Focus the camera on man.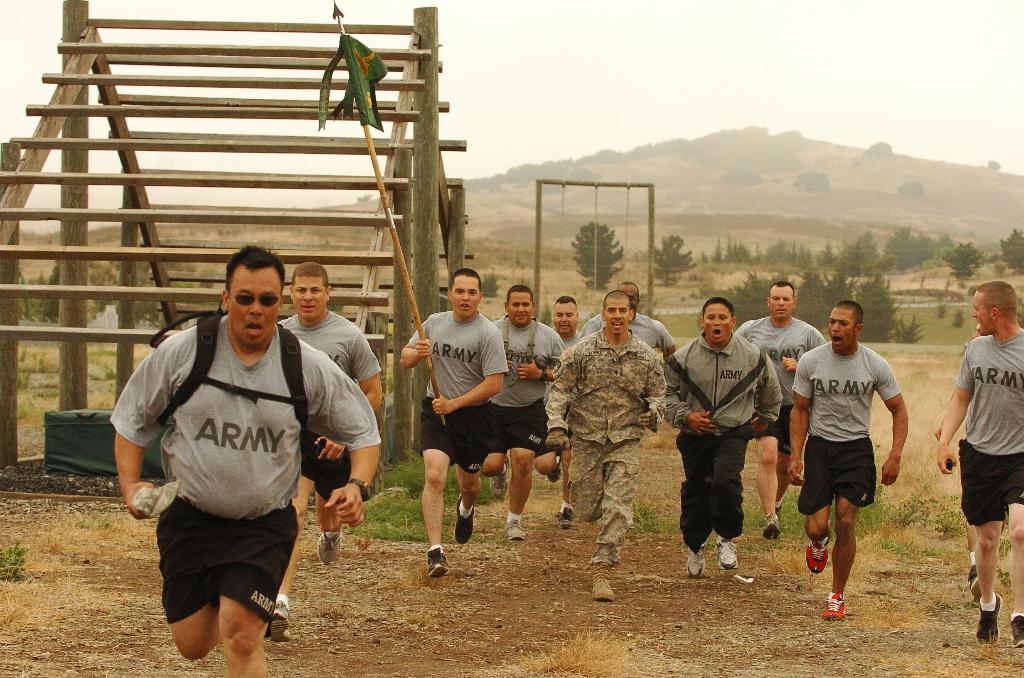
Focus region: select_region(789, 302, 906, 620).
